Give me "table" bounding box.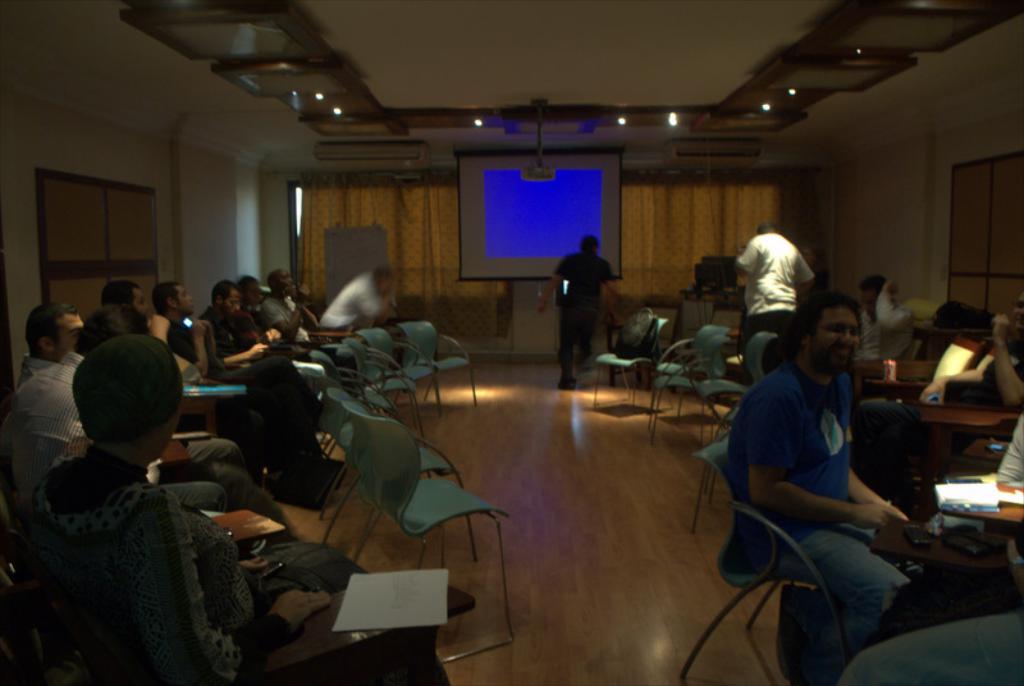
box=[860, 358, 951, 399].
